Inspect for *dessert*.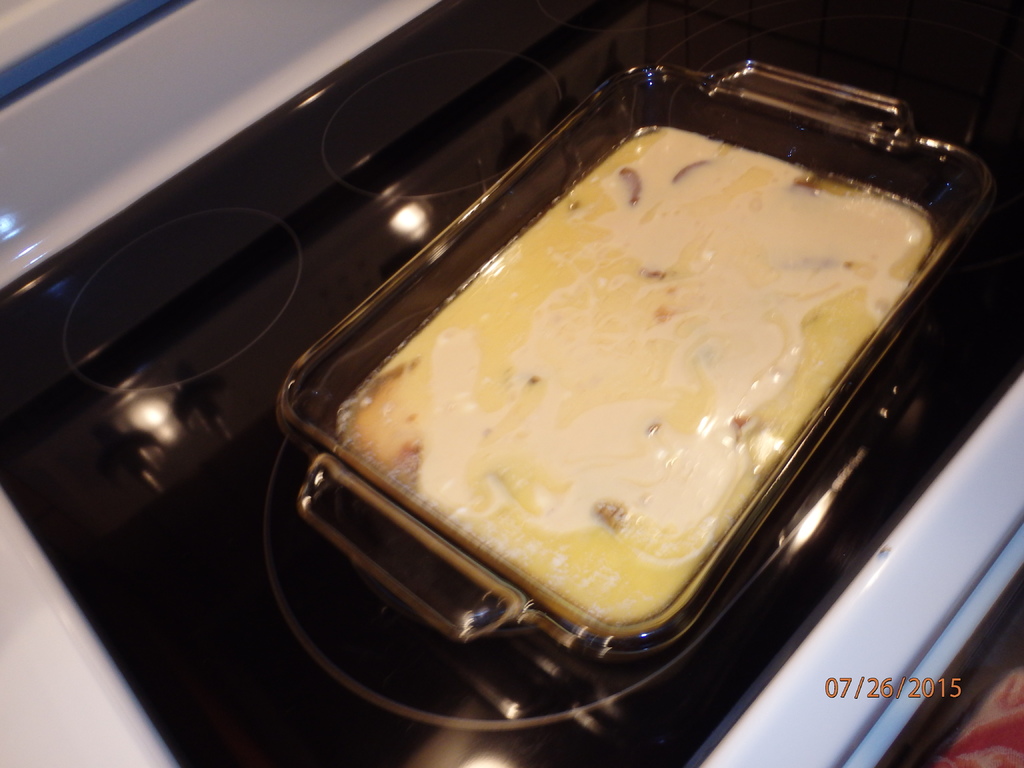
Inspection: (left=324, top=115, right=947, bottom=621).
